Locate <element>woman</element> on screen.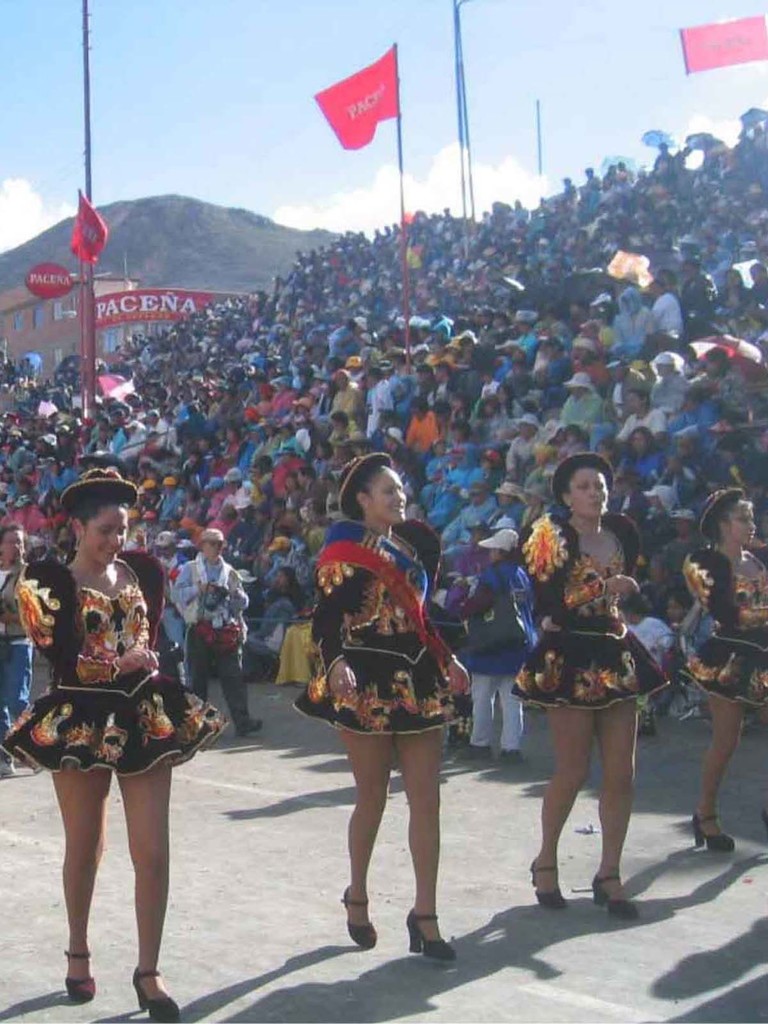
On screen at l=676, t=483, r=767, b=854.
